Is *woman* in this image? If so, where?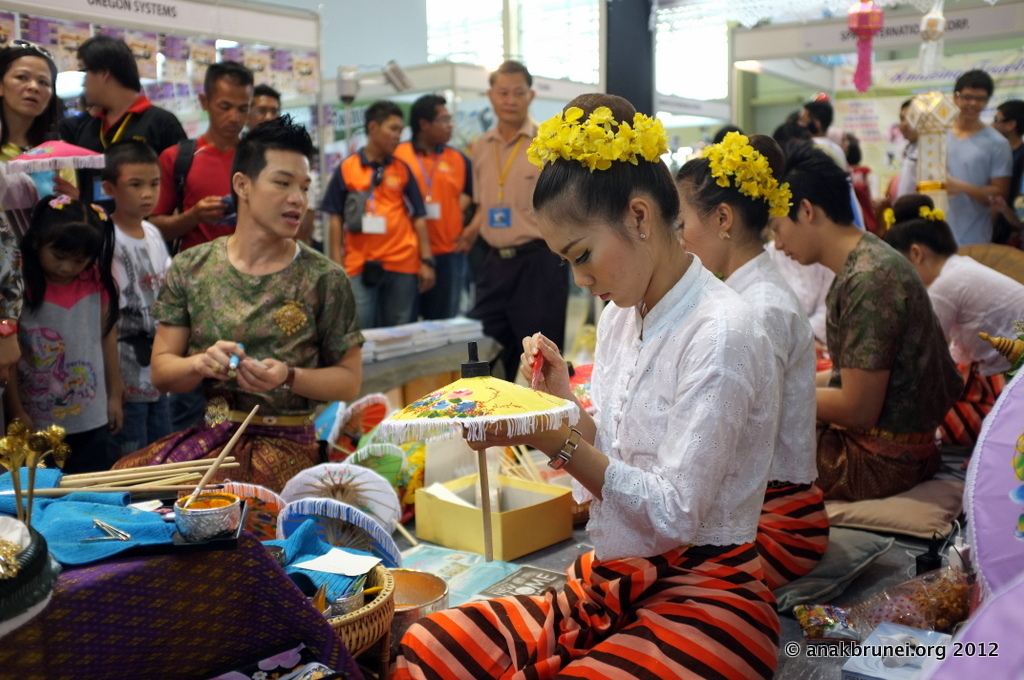
Yes, at (0, 40, 81, 192).
